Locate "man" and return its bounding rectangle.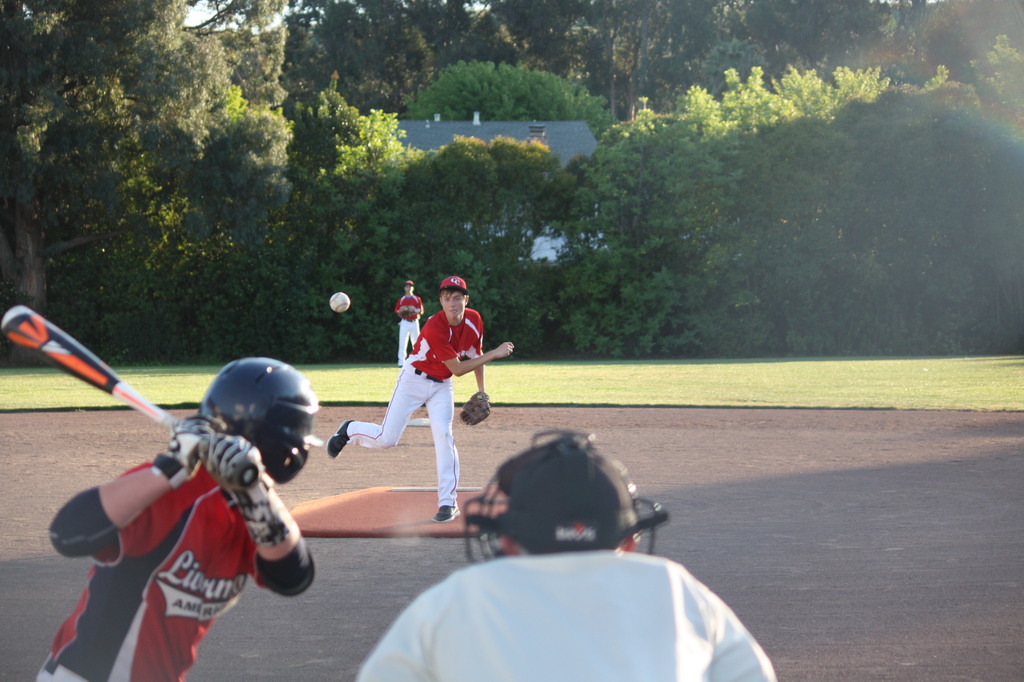
<region>18, 349, 344, 681</region>.
